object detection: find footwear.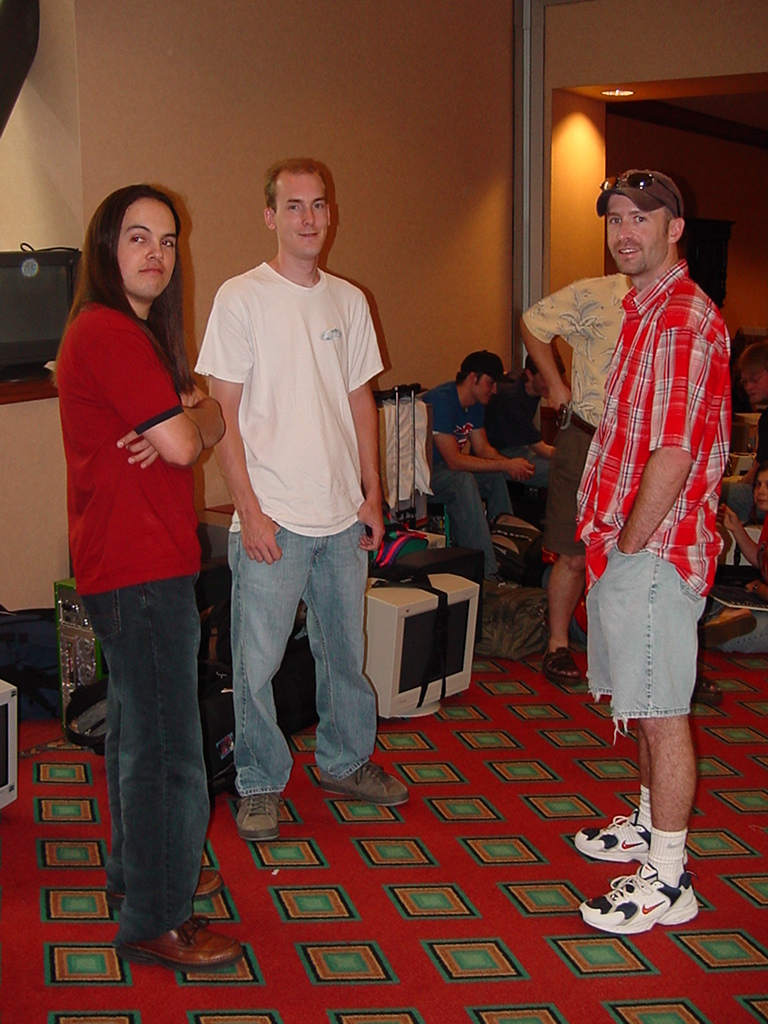
{"left": 318, "top": 752, "right": 417, "bottom": 809}.
